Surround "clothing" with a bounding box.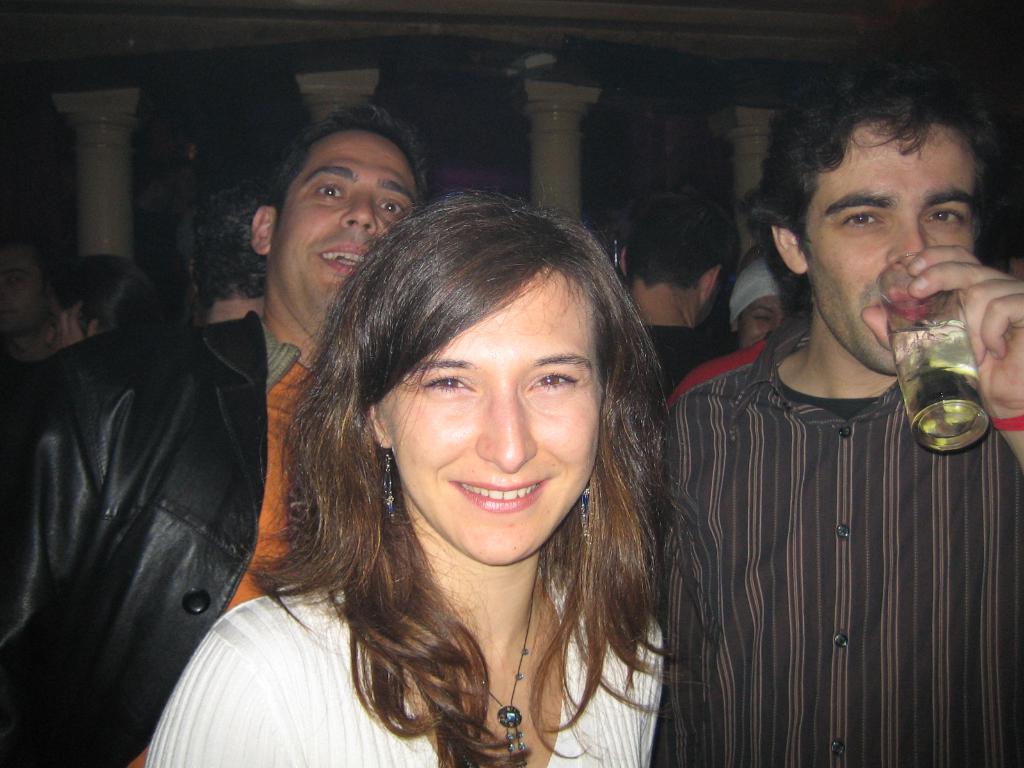
0,348,45,392.
